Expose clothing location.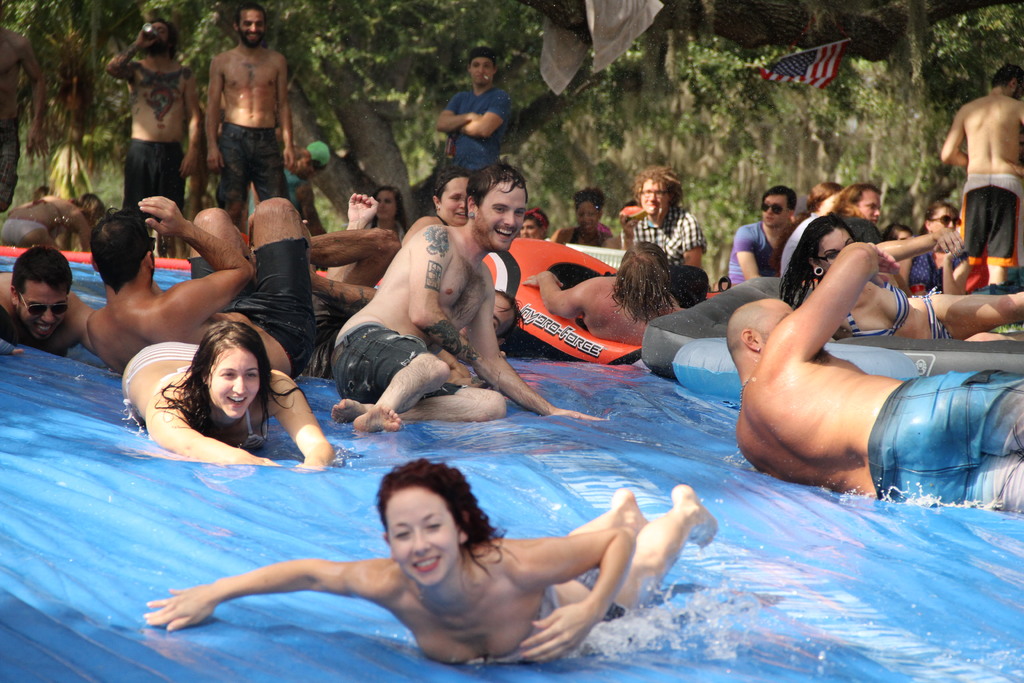
Exposed at l=909, t=252, r=941, b=292.
